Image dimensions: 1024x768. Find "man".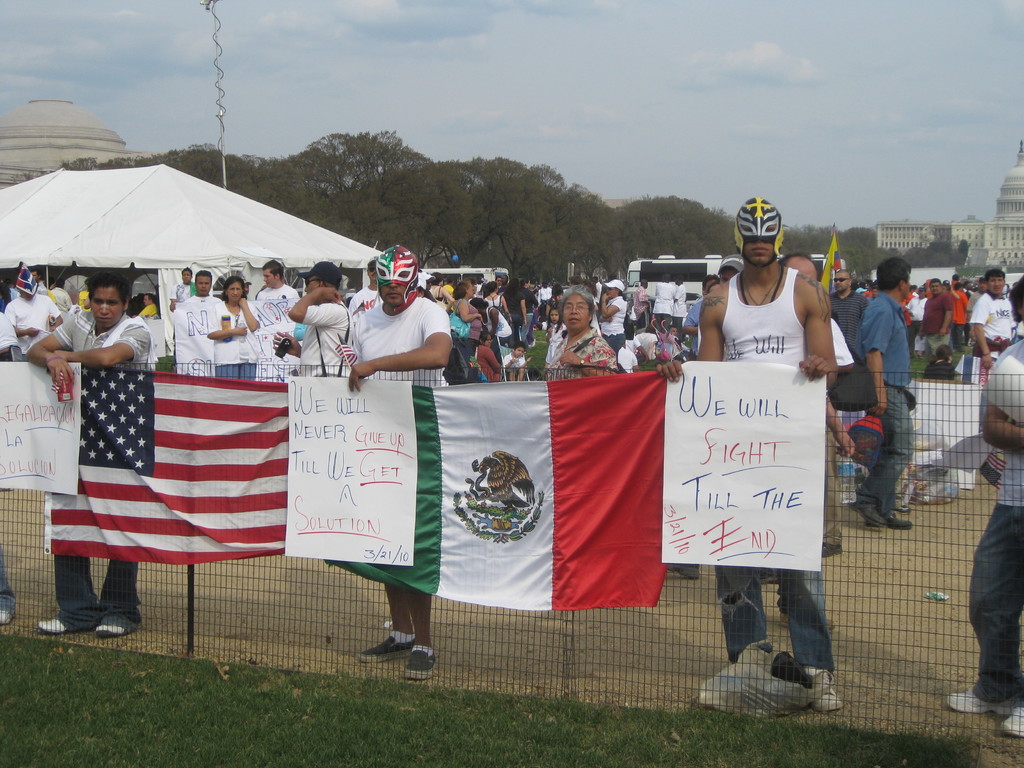
bbox(867, 284, 881, 305).
